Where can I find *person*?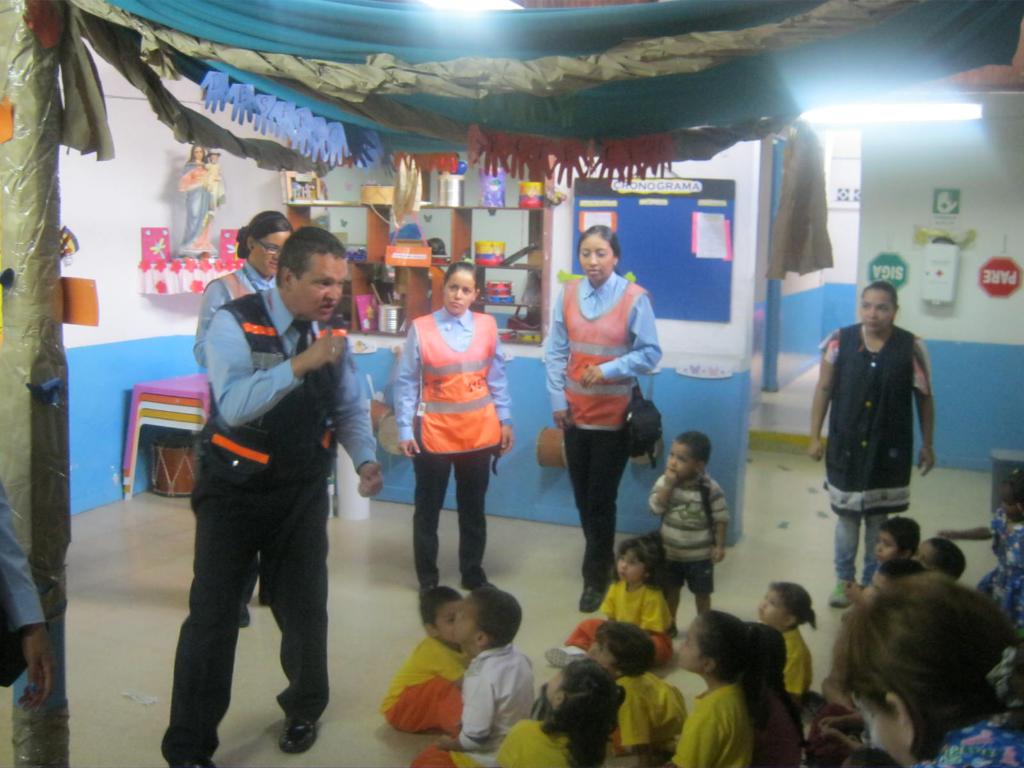
You can find it at {"x1": 156, "y1": 223, "x2": 382, "y2": 767}.
